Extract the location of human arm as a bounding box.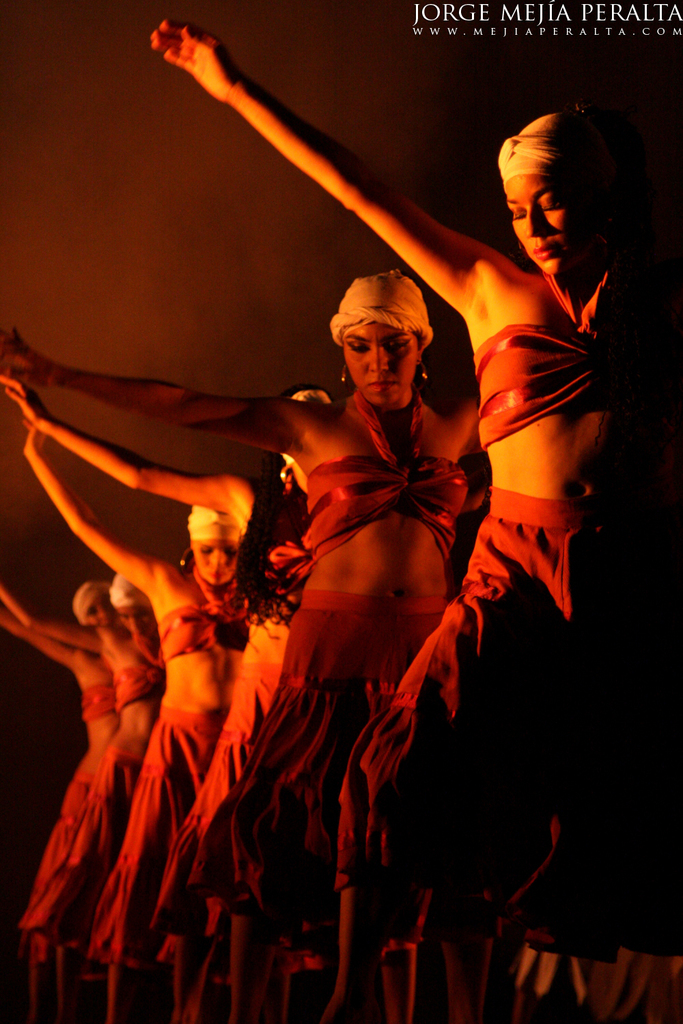
[left=3, top=583, right=117, bottom=653].
